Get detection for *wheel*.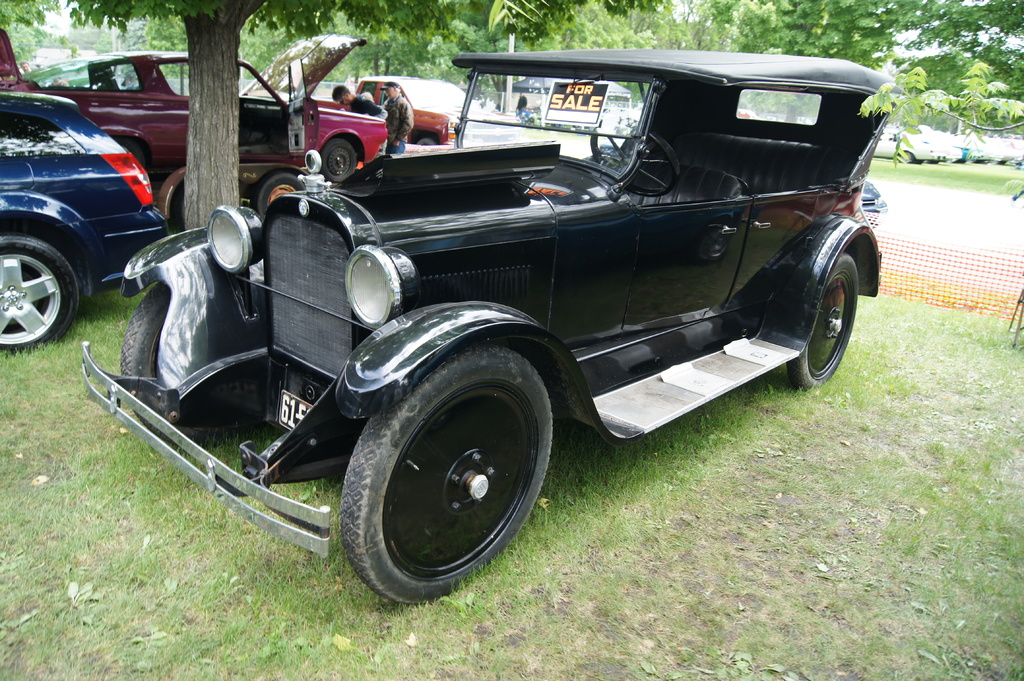
Detection: (x1=0, y1=225, x2=93, y2=359).
